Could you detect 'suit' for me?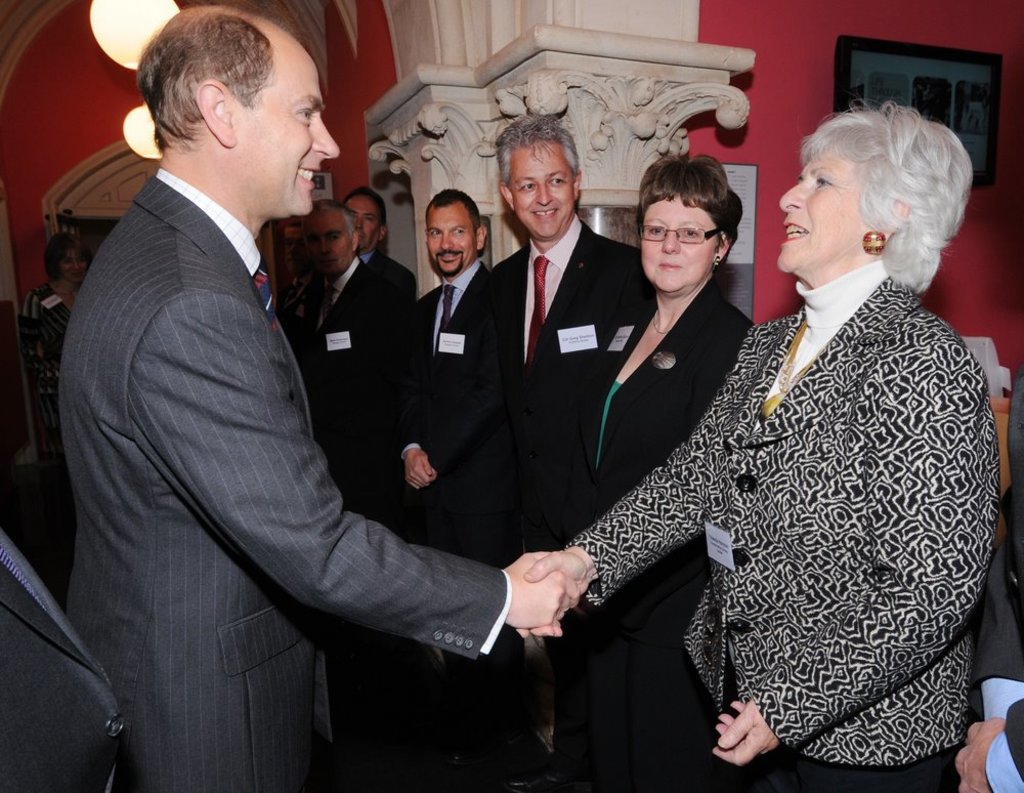
Detection result: (x1=36, y1=70, x2=467, y2=761).
